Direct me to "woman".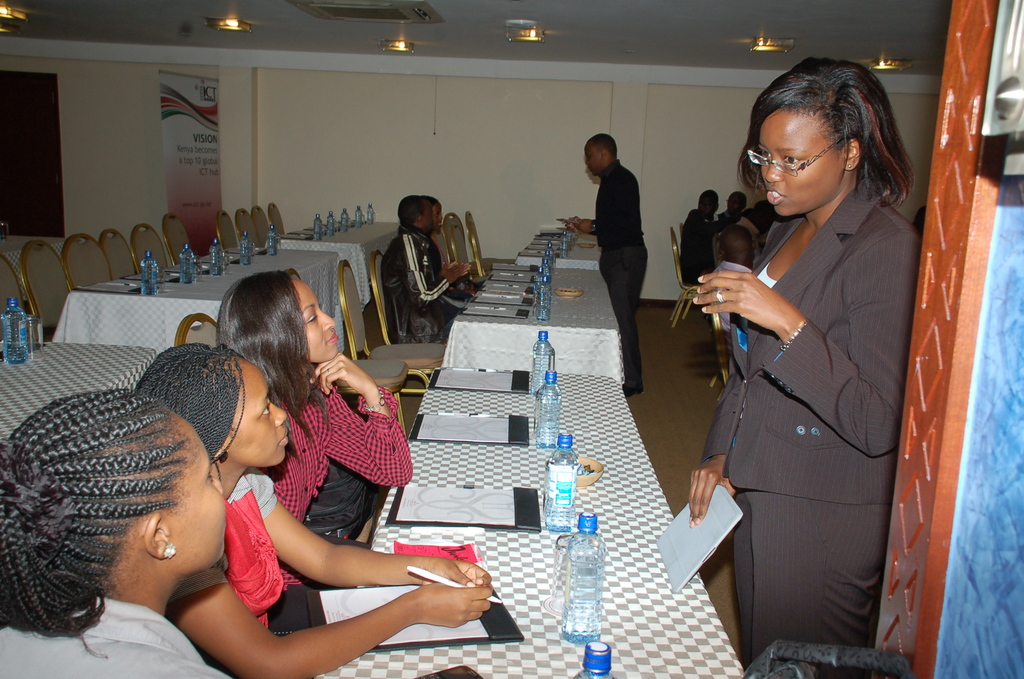
Direction: 3 386 253 678.
